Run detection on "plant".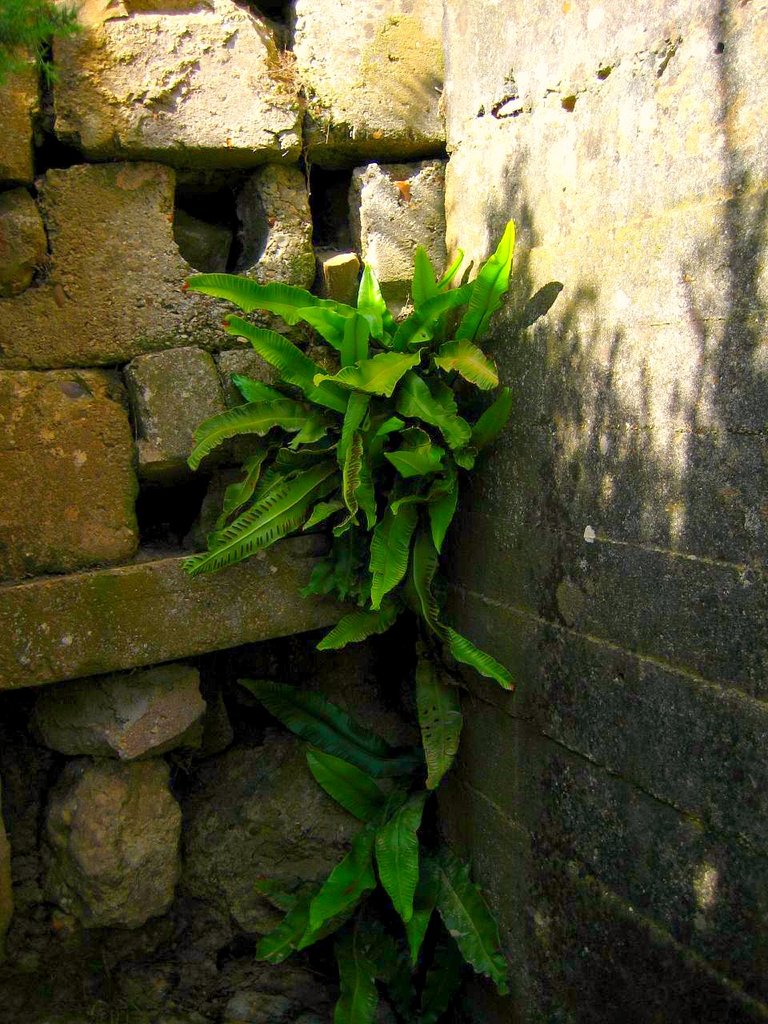
Result: crop(0, 0, 75, 86).
